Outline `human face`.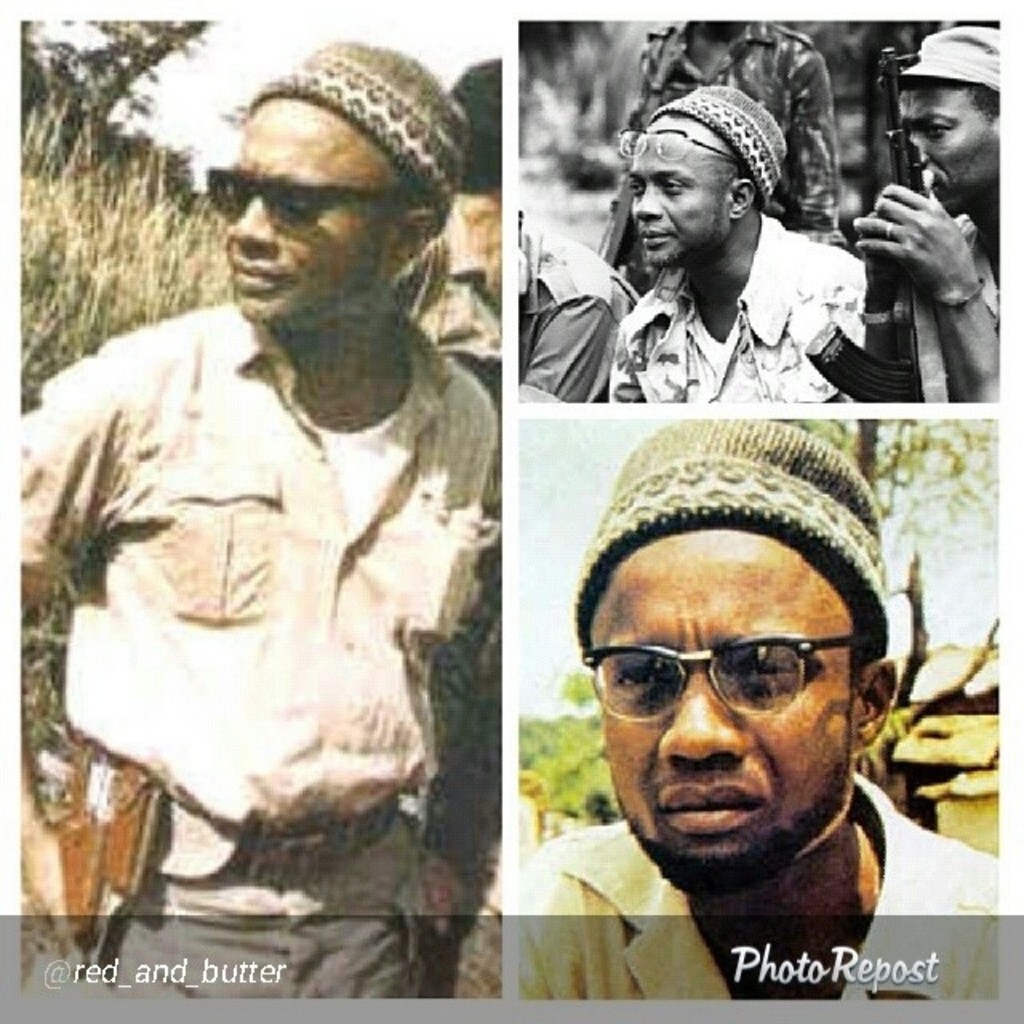
Outline: (left=899, top=86, right=1000, bottom=221).
